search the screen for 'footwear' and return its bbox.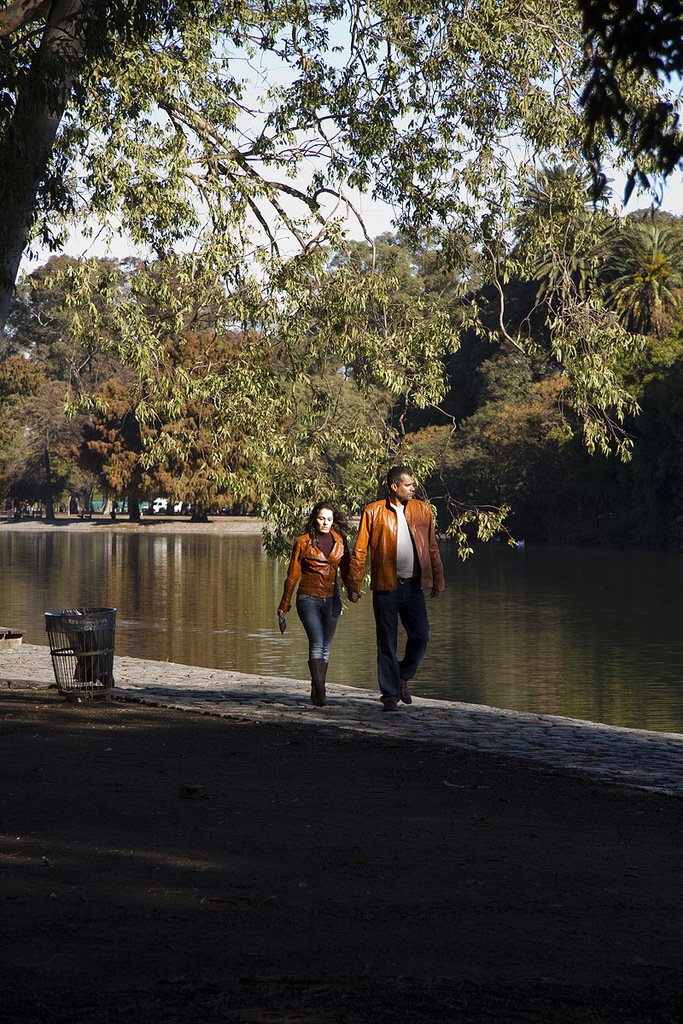
Found: (left=382, top=674, right=394, bottom=713).
